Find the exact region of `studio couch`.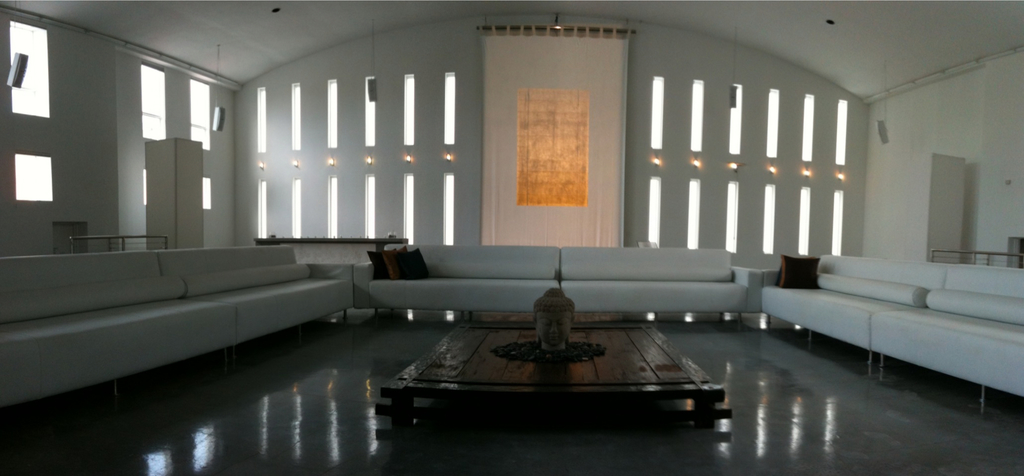
Exact region: <region>345, 240, 761, 337</region>.
